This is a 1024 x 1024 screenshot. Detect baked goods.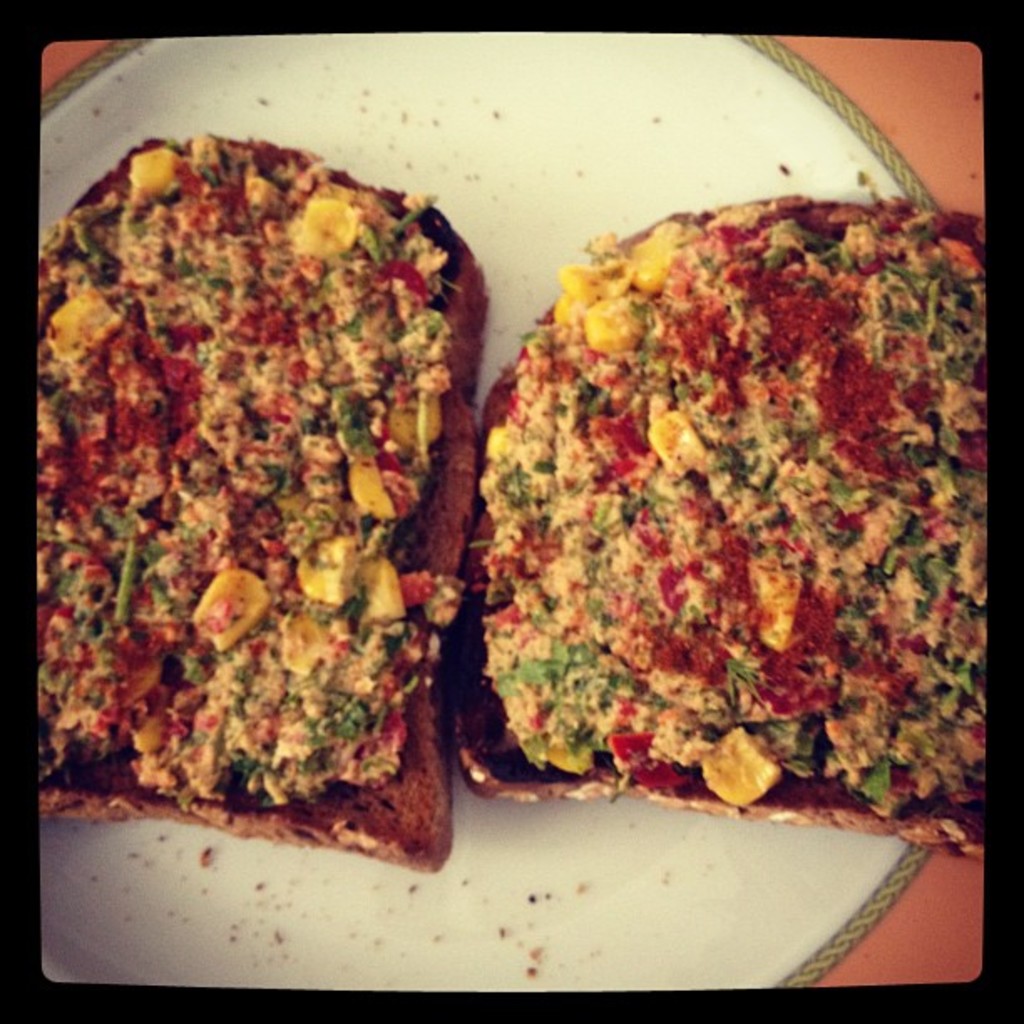
{"left": 37, "top": 122, "right": 487, "bottom": 873}.
